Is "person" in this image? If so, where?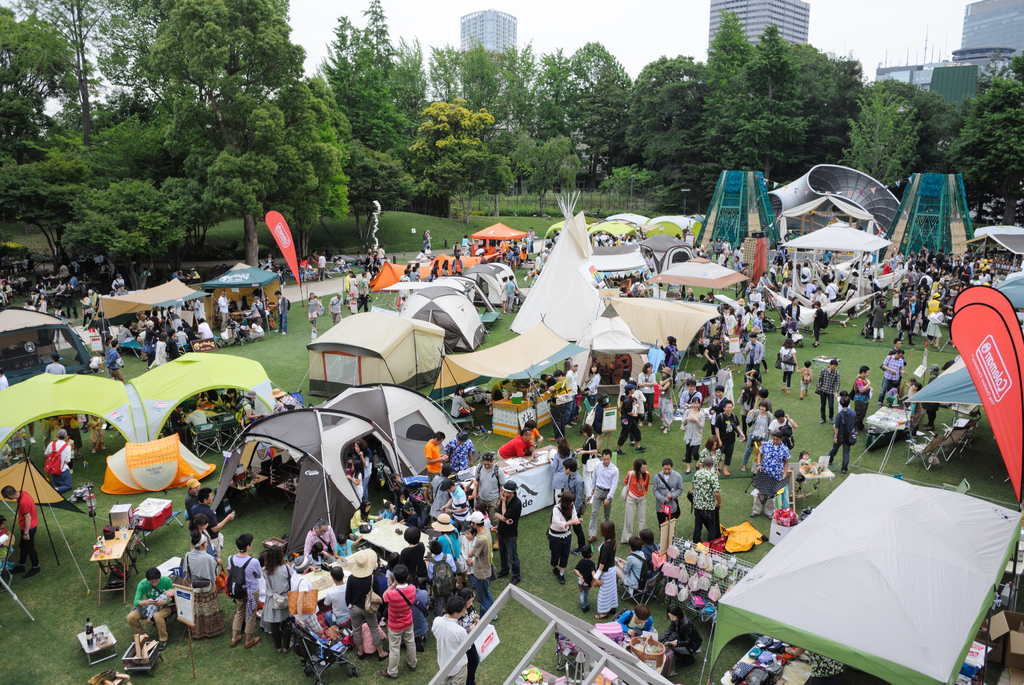
Yes, at box=[591, 520, 616, 611].
